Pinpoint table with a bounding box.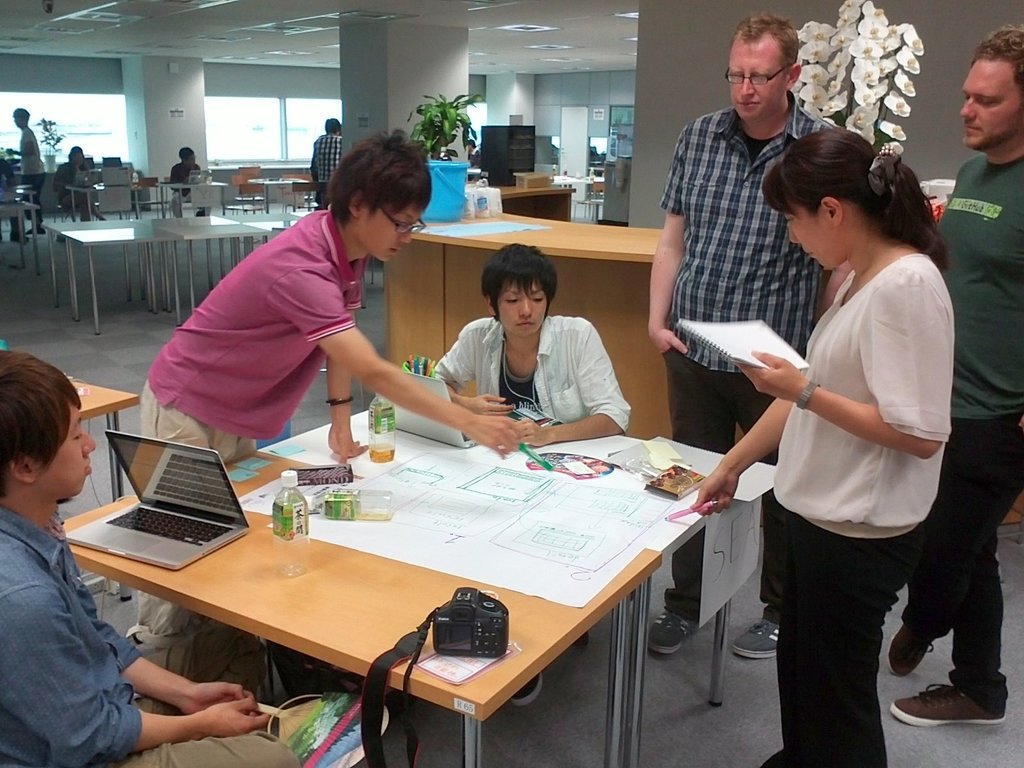
[159,177,228,214].
